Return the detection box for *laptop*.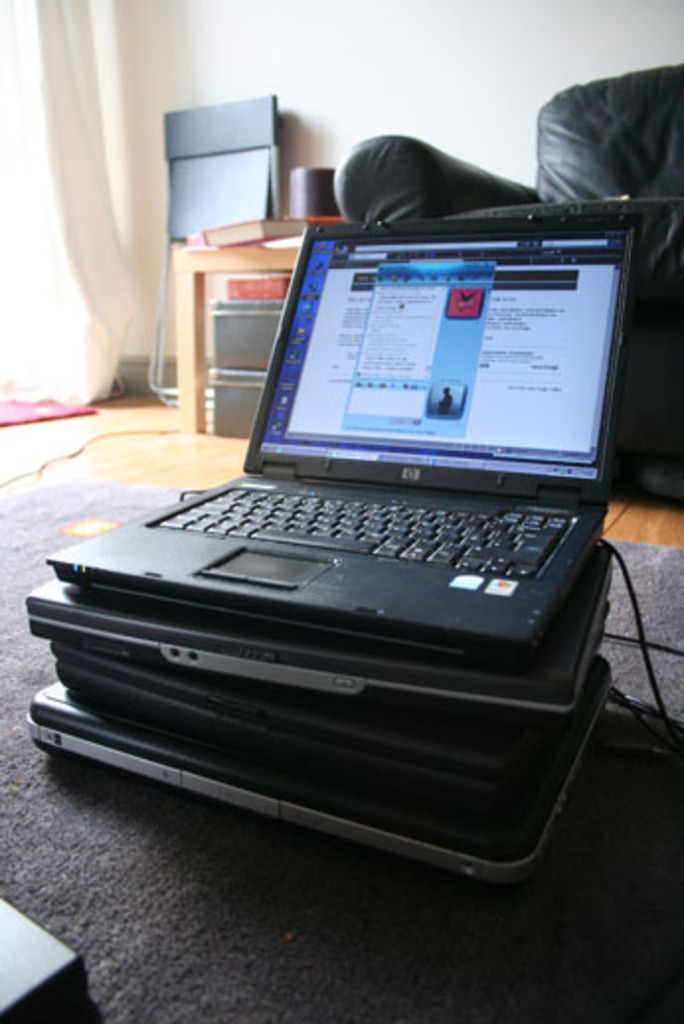
<region>101, 206, 625, 652</region>.
